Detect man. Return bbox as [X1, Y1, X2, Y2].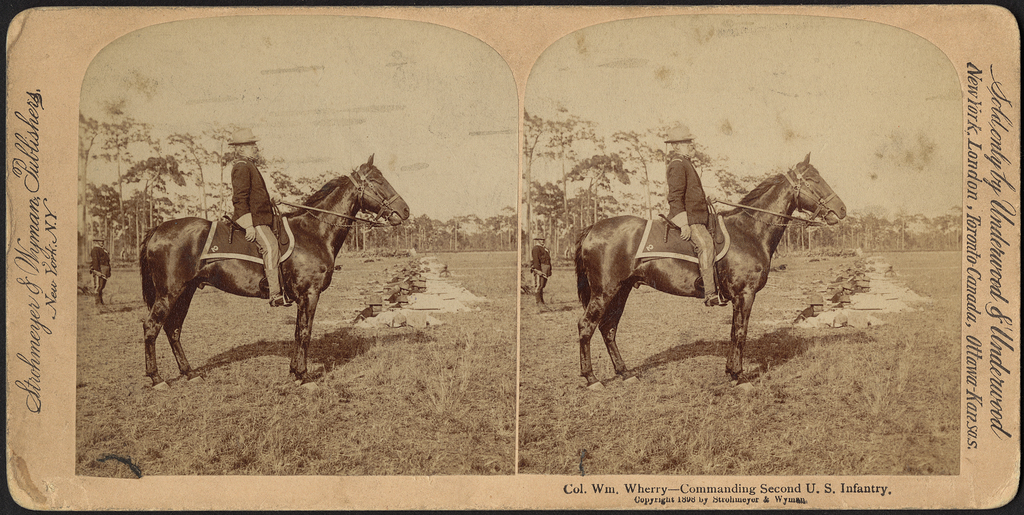
[663, 126, 725, 307].
